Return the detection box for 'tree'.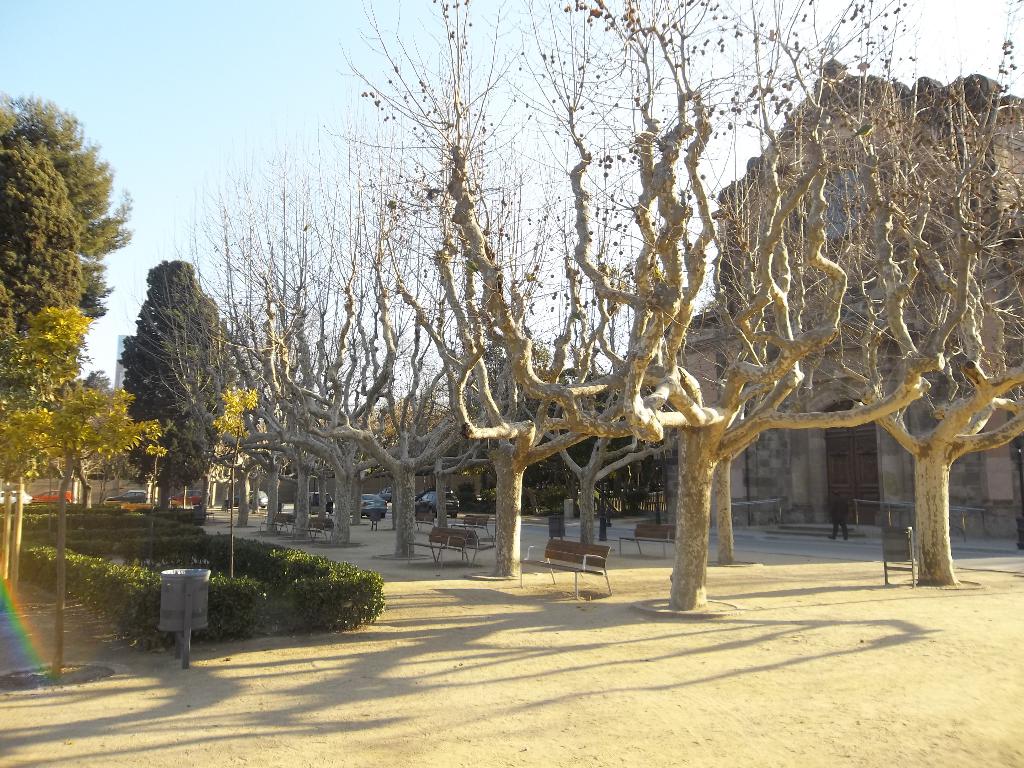
<region>0, 90, 137, 673</region>.
